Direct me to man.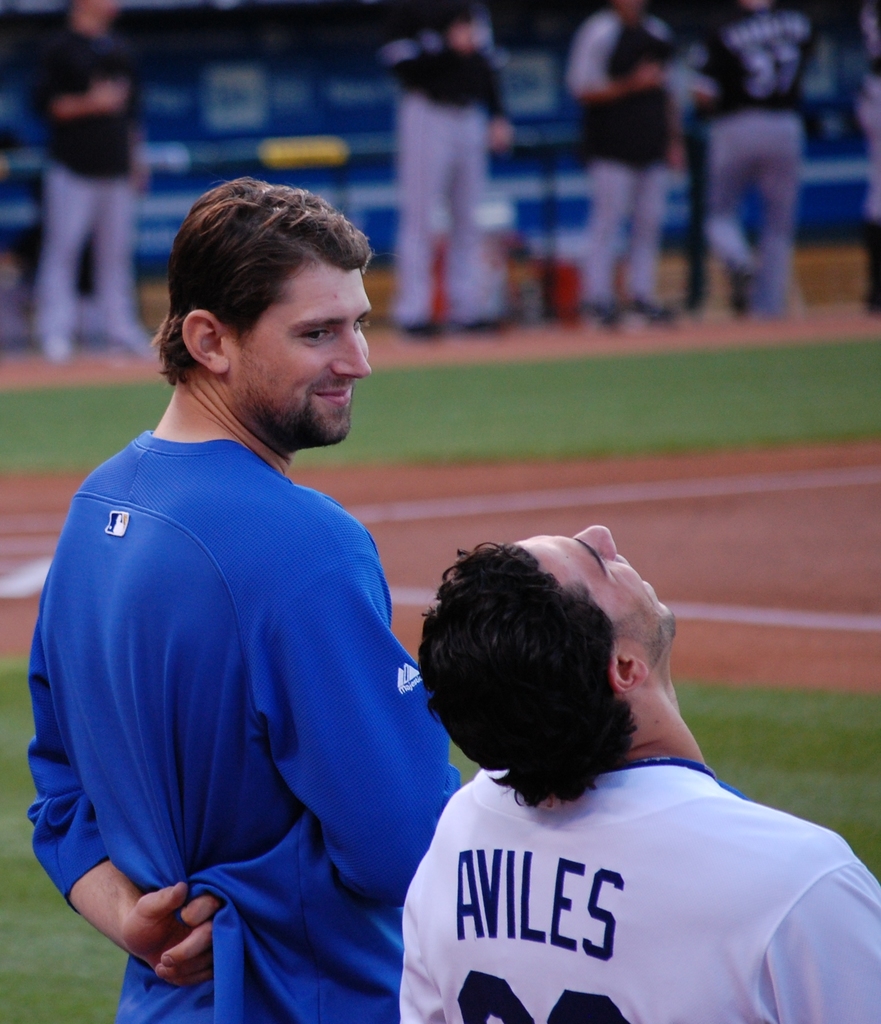
Direction: [697, 0, 816, 319].
